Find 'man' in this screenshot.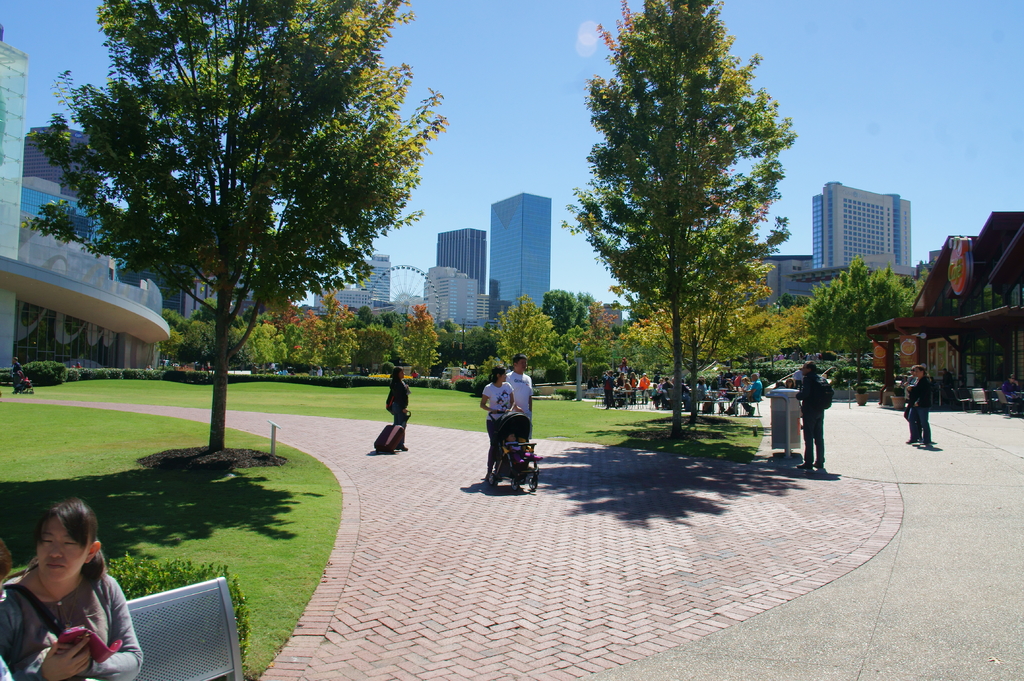
The bounding box for 'man' is x1=794 y1=361 x2=827 y2=474.
